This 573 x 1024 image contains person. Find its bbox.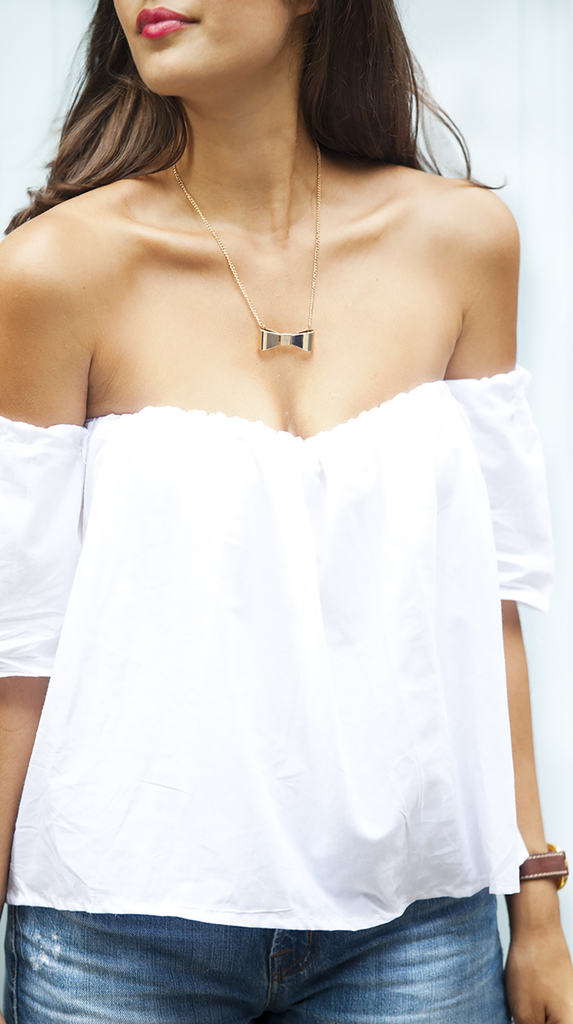
x1=0 y1=0 x2=572 y2=1023.
